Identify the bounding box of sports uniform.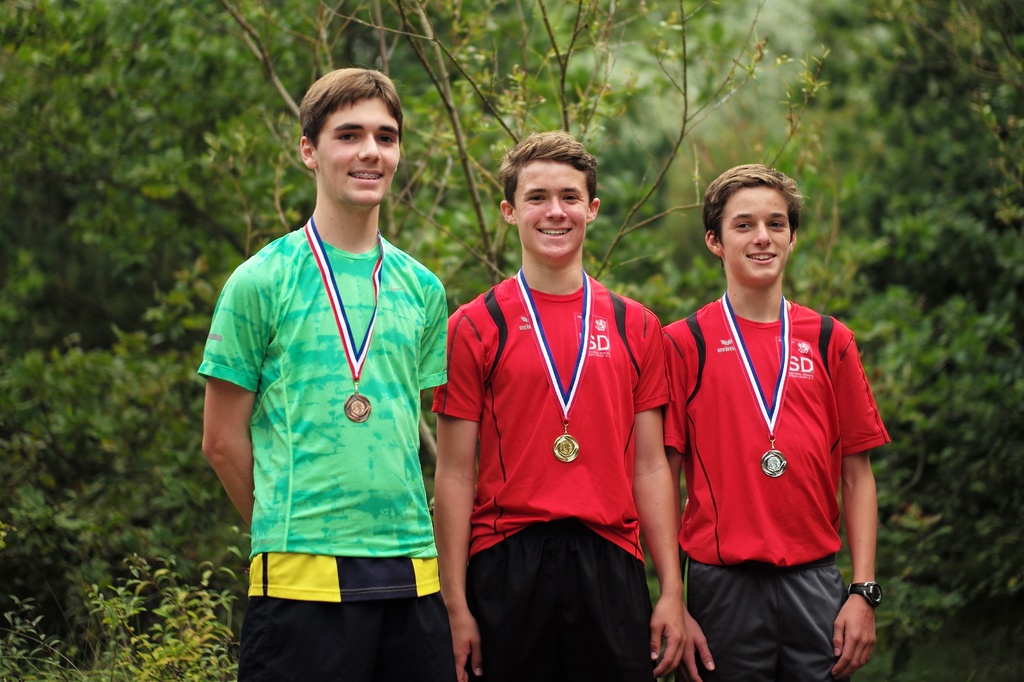
crop(431, 252, 671, 681).
